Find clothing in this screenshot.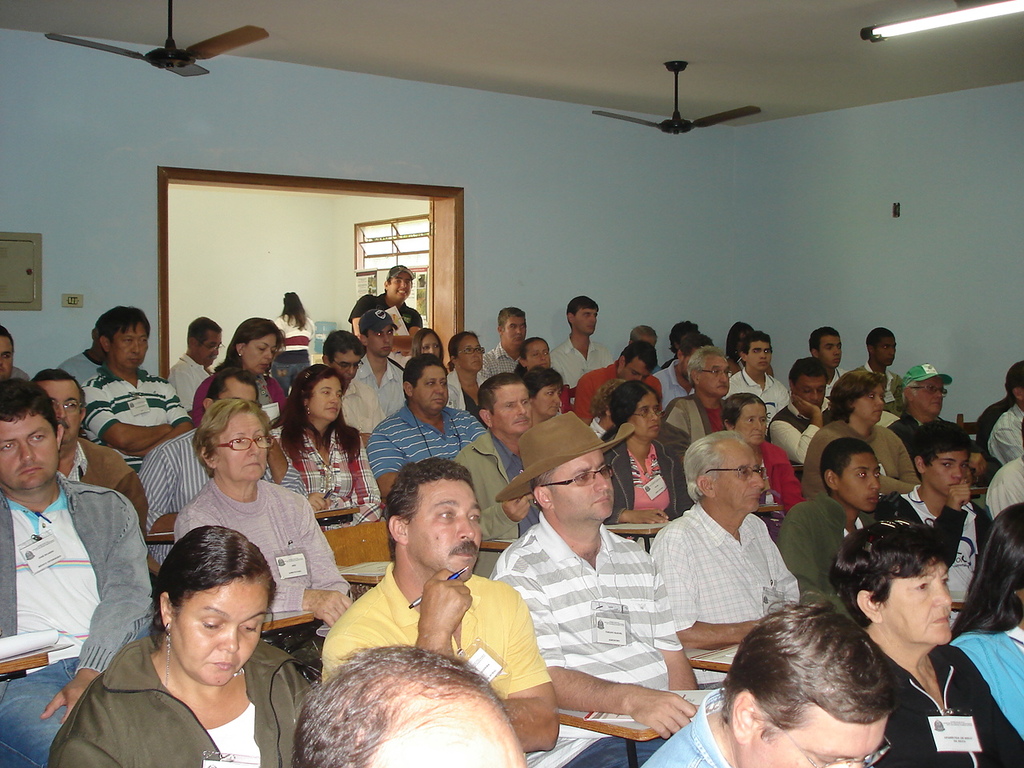
The bounding box for clothing is (left=863, top=622, right=1023, bottom=767).
